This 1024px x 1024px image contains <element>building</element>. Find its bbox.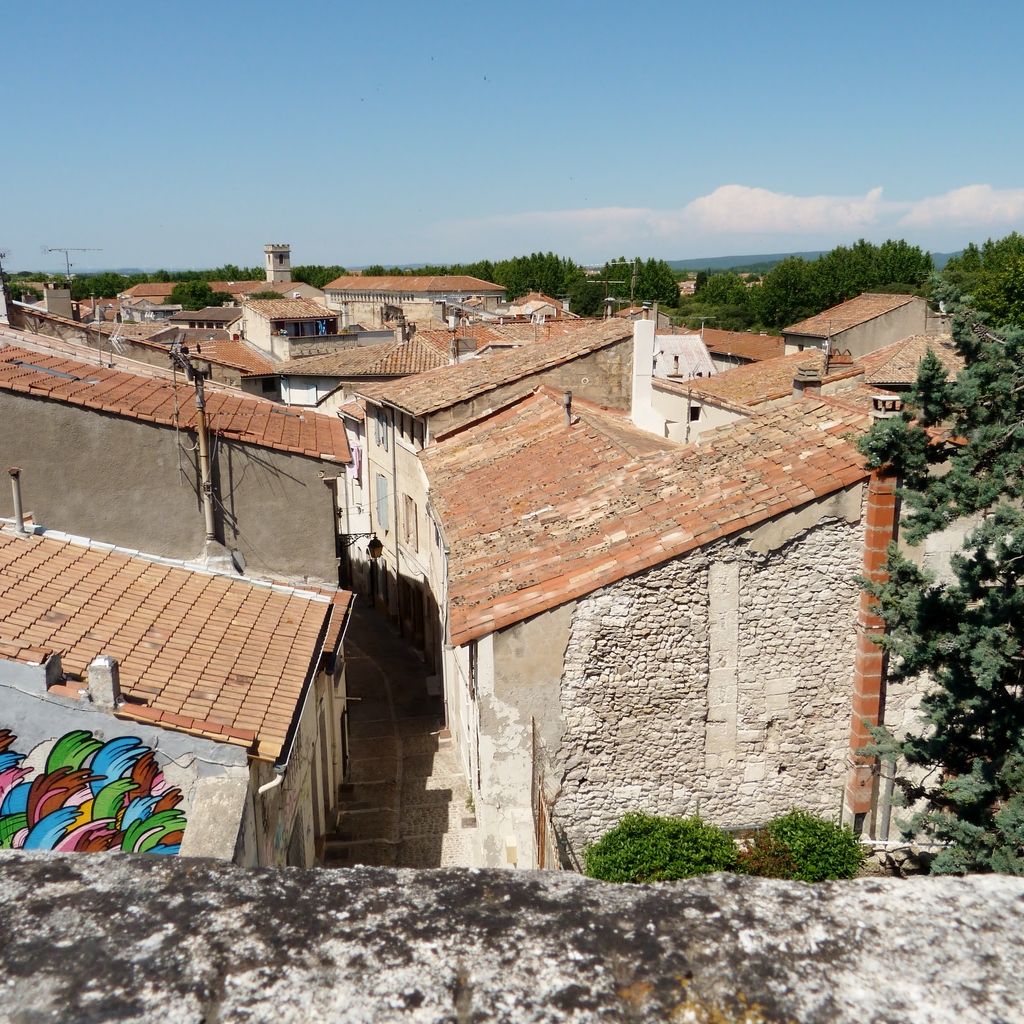
<bbox>0, 514, 359, 872</bbox>.
